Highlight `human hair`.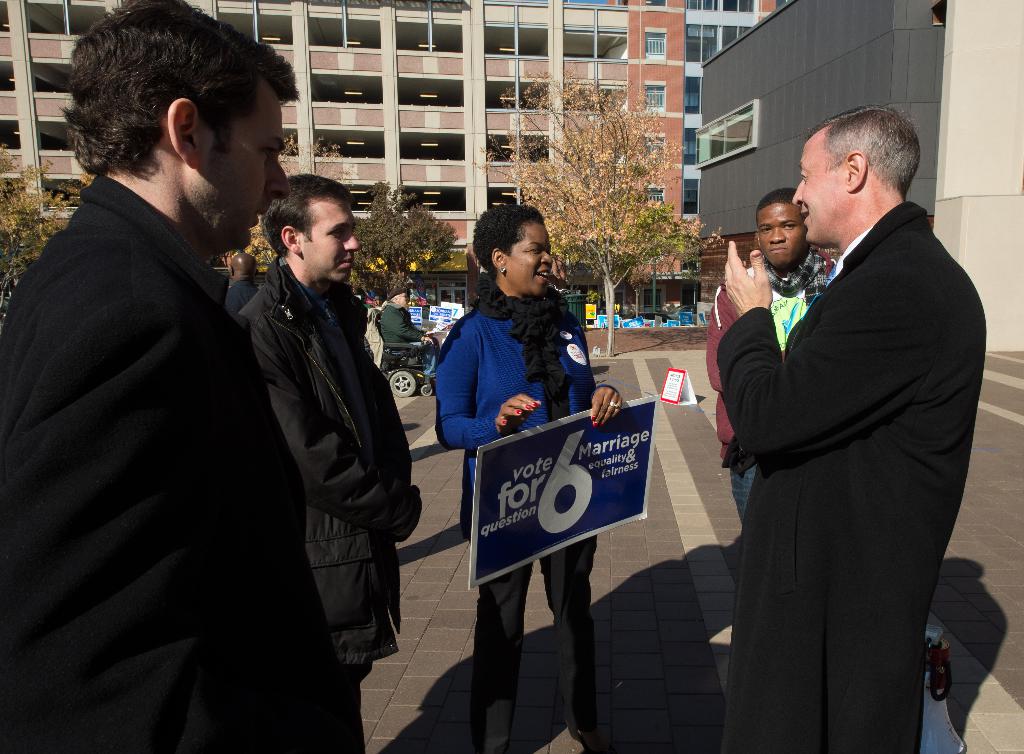
Highlighted region: detection(45, 5, 263, 177).
